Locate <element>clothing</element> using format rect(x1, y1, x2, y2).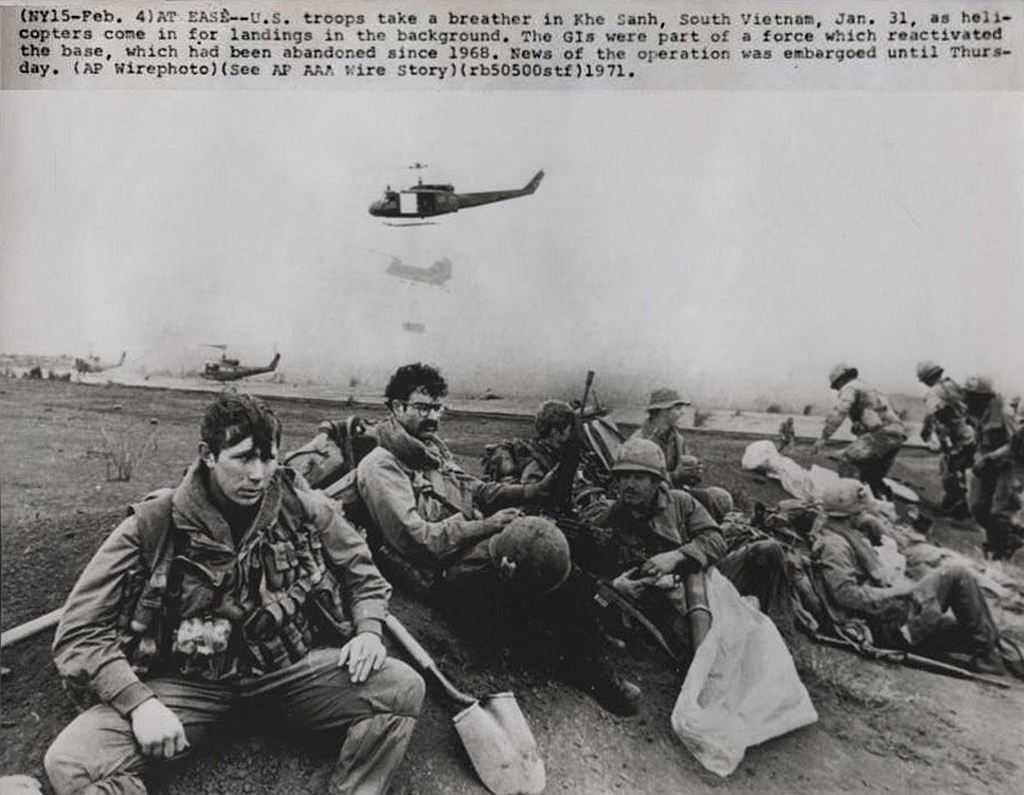
rect(824, 382, 909, 497).
